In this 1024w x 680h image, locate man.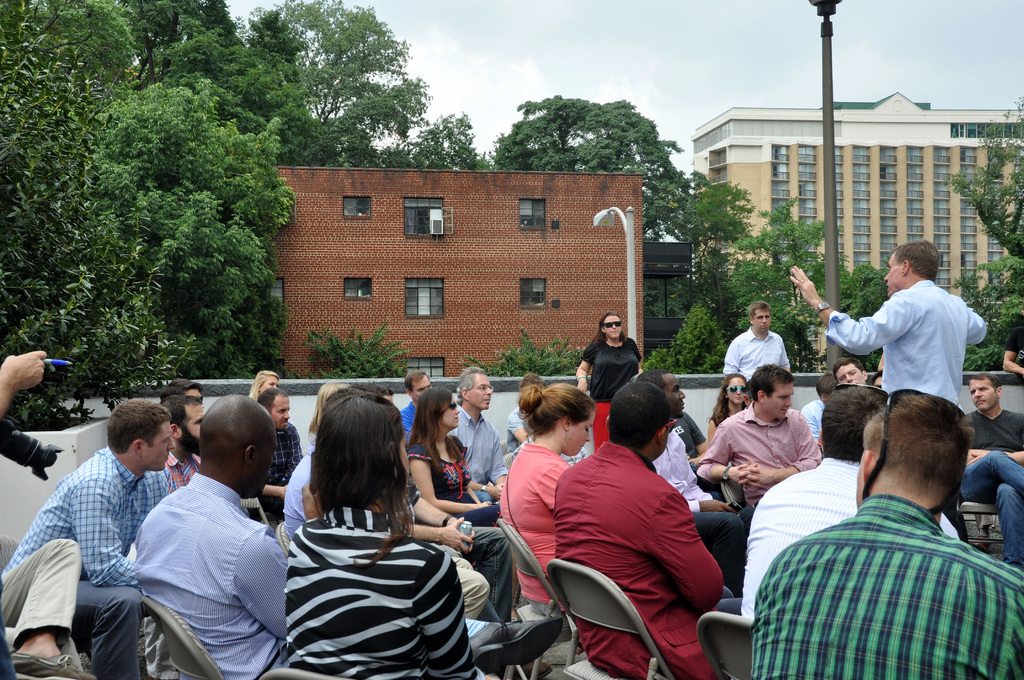
Bounding box: bbox=[247, 390, 308, 525].
